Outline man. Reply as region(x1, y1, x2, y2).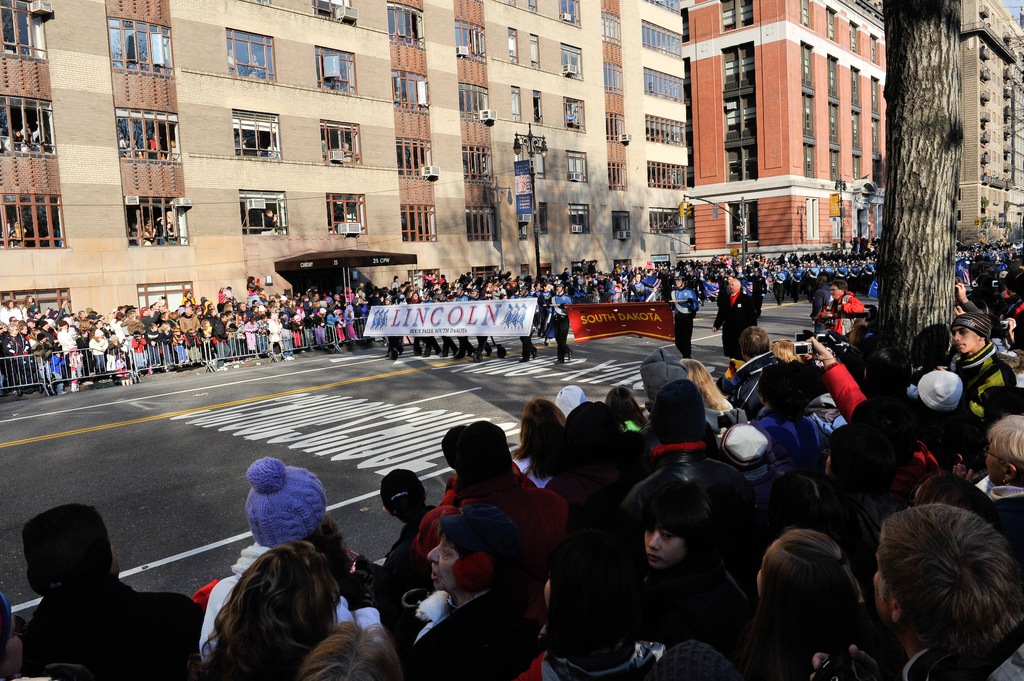
region(963, 298, 1023, 445).
